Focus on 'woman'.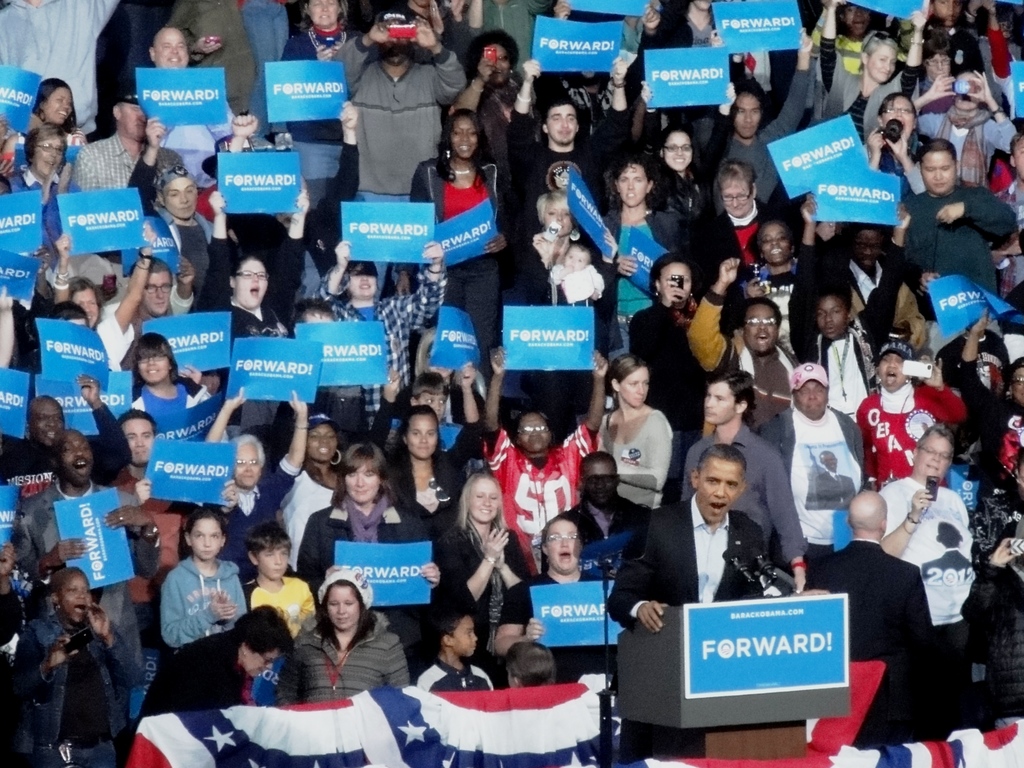
Focused at left=288, top=445, right=440, bottom=645.
